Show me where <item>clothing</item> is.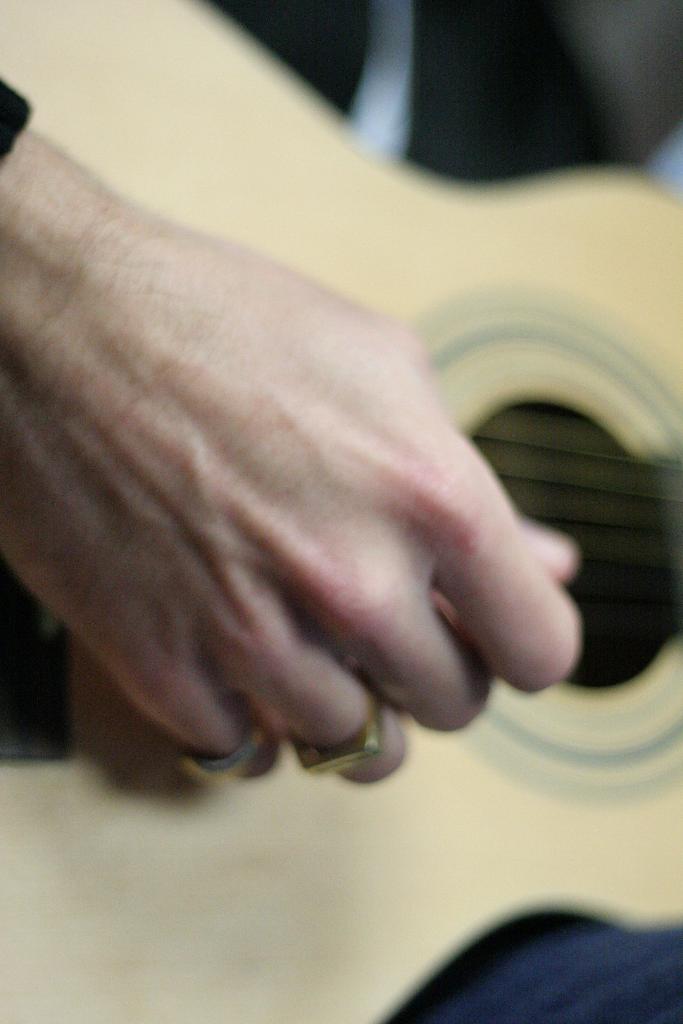
<item>clothing</item> is at detection(0, 0, 682, 1023).
